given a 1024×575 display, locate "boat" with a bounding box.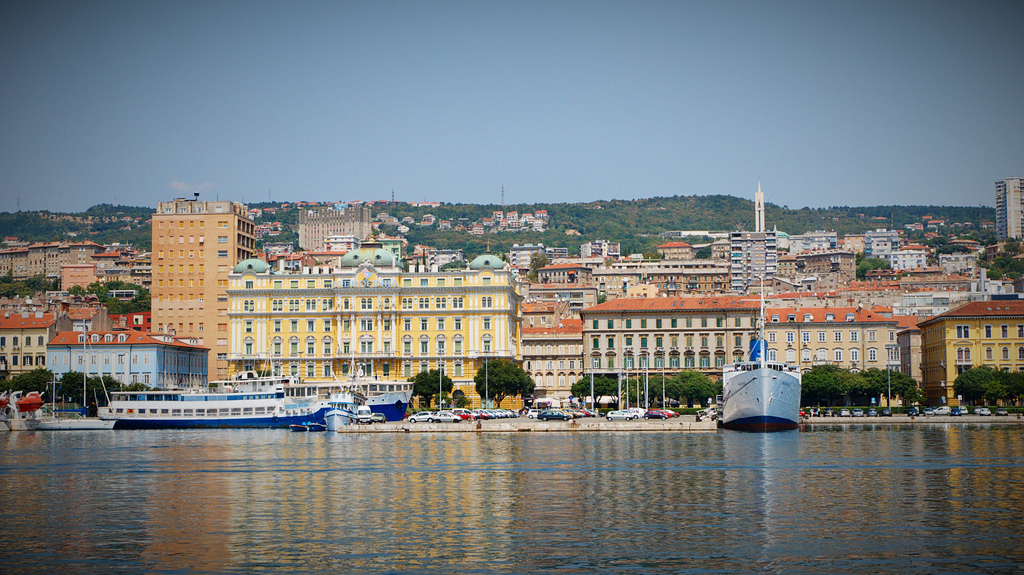
Located: select_region(725, 351, 801, 431).
